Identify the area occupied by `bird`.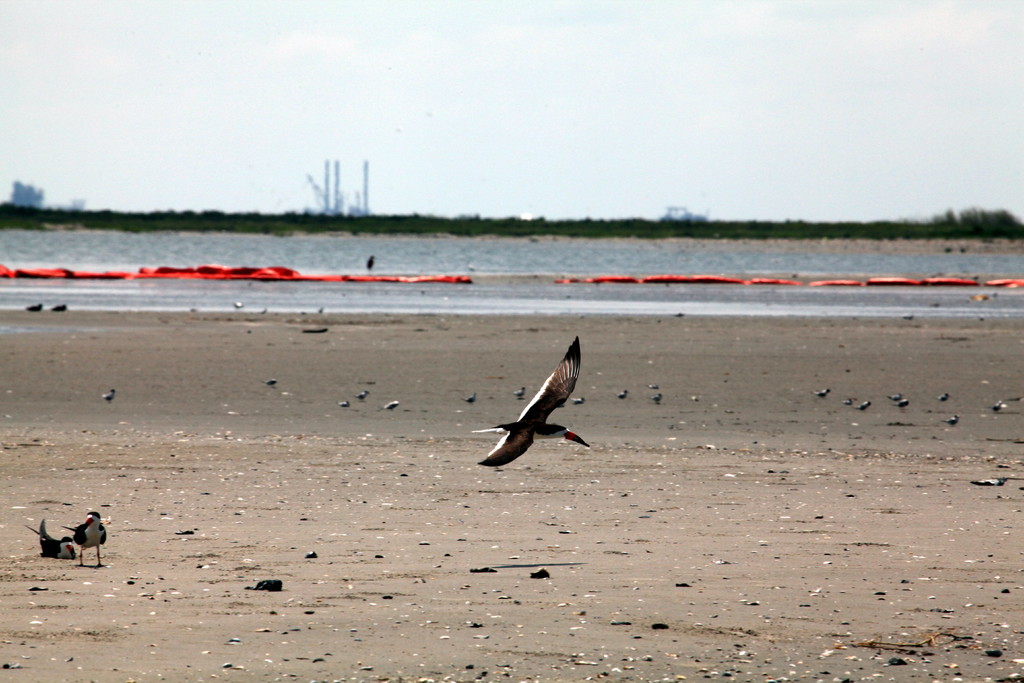
Area: (left=21, top=299, right=54, bottom=315).
